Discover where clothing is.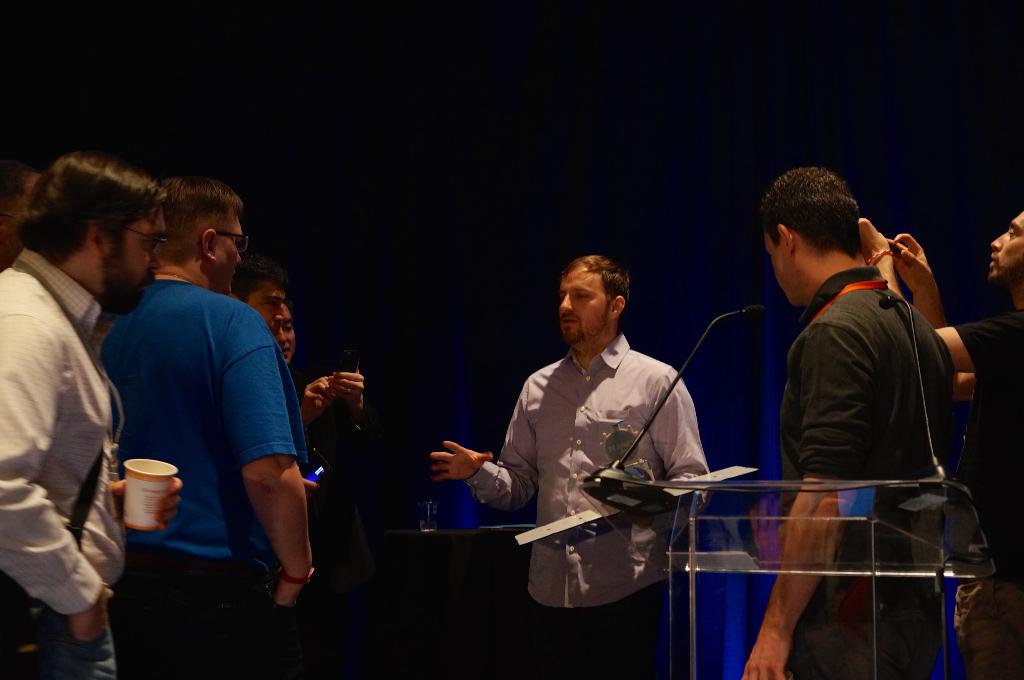
Discovered at box=[0, 244, 122, 679].
